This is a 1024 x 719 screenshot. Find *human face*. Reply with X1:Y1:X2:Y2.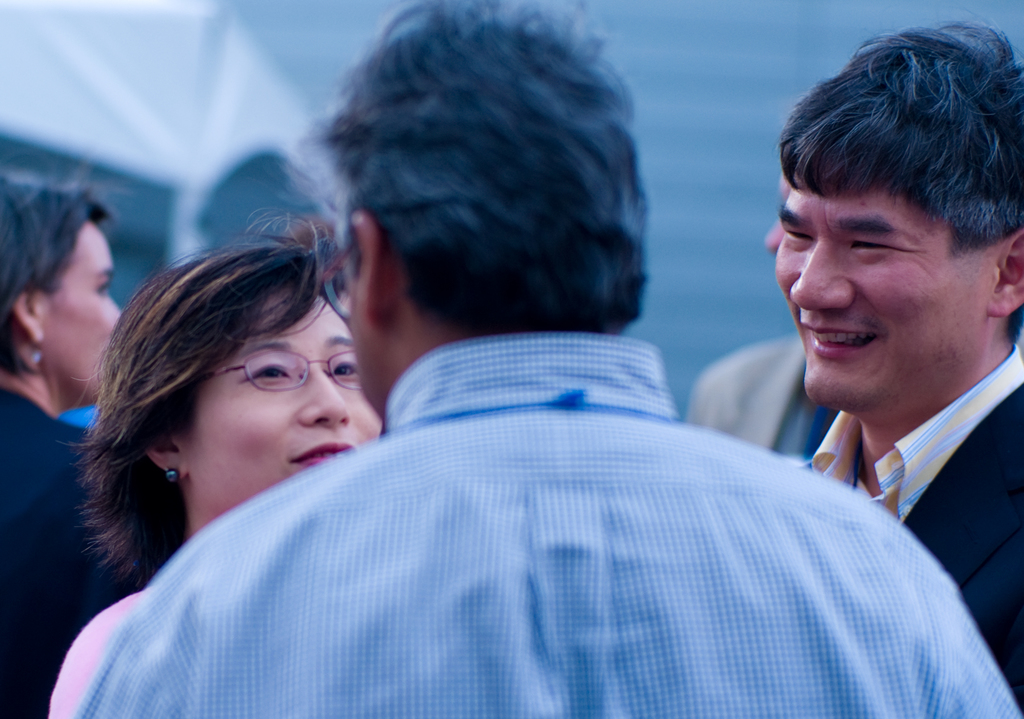
339:219:384:407.
